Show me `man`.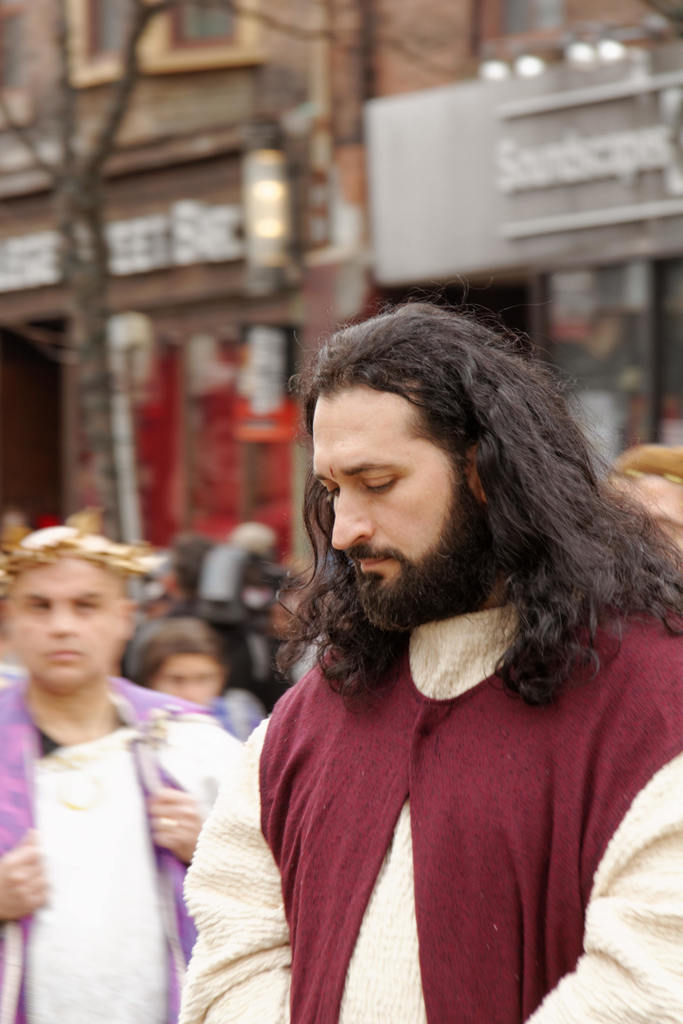
`man` is here: <region>174, 292, 682, 1023</region>.
